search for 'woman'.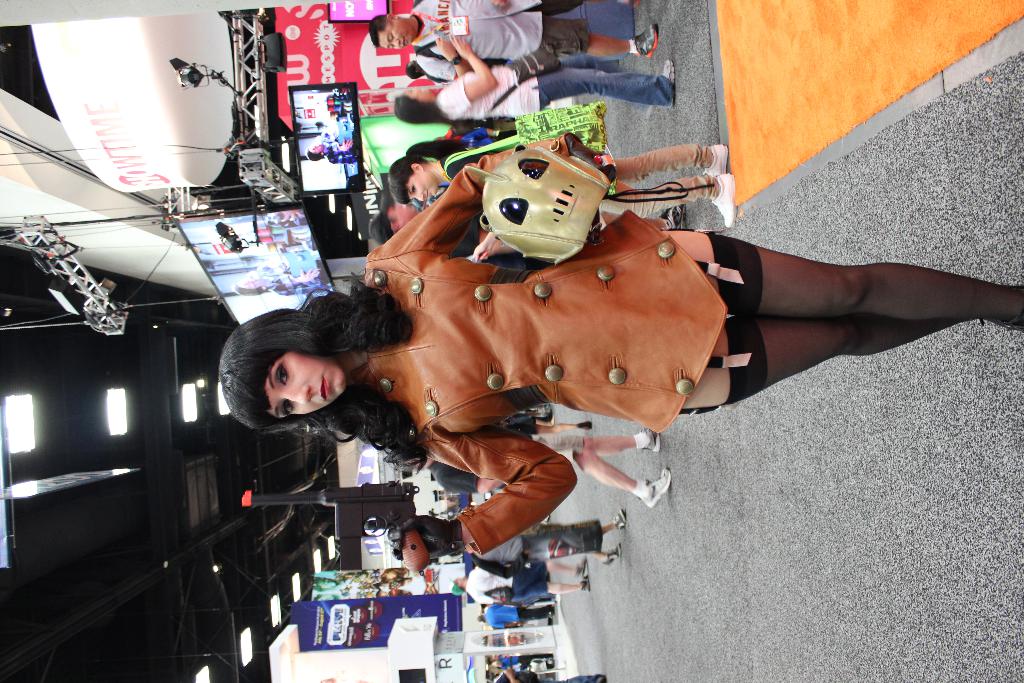
Found at [left=394, top=53, right=673, bottom=126].
